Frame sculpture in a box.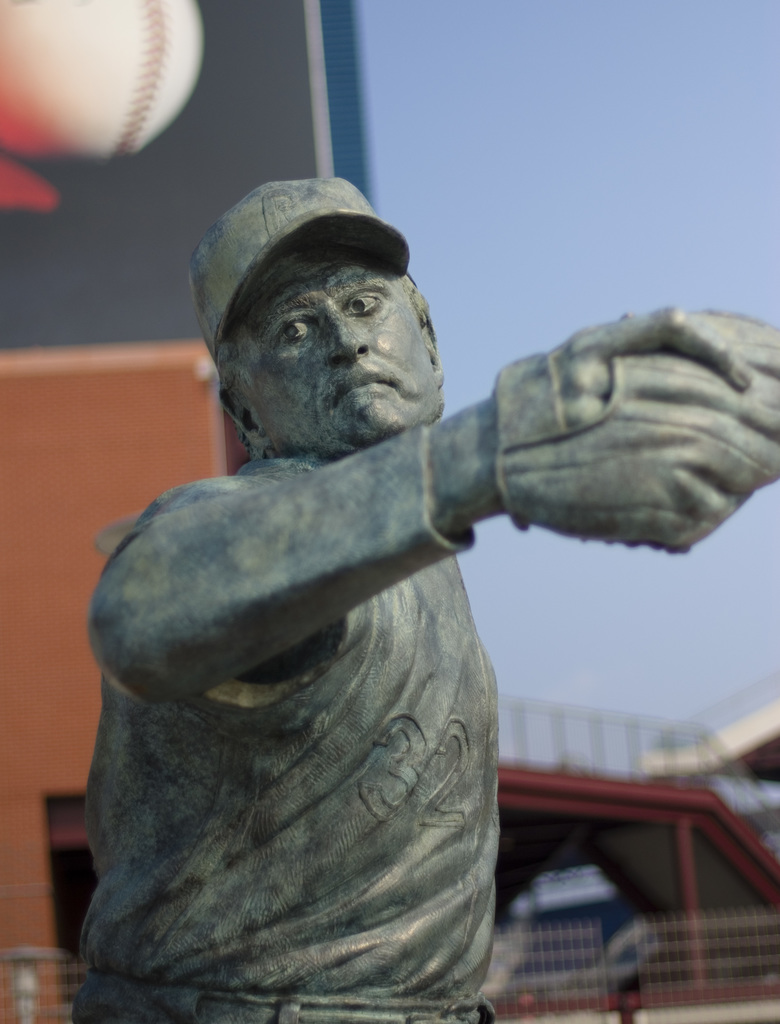
bbox(73, 163, 713, 1002).
